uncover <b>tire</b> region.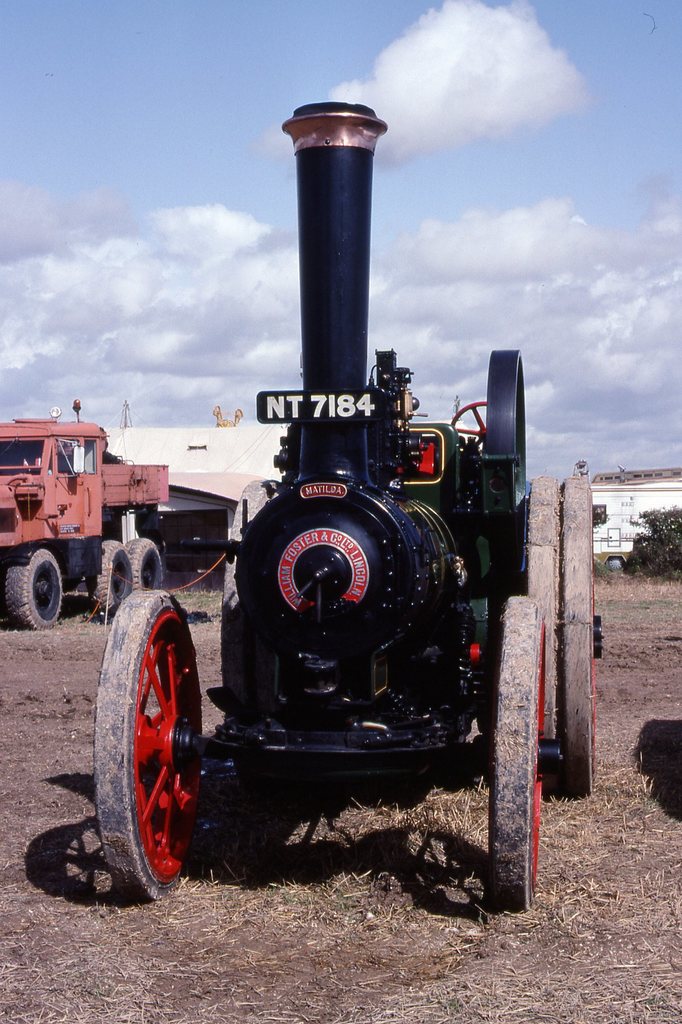
Uncovered: [93, 579, 209, 912].
